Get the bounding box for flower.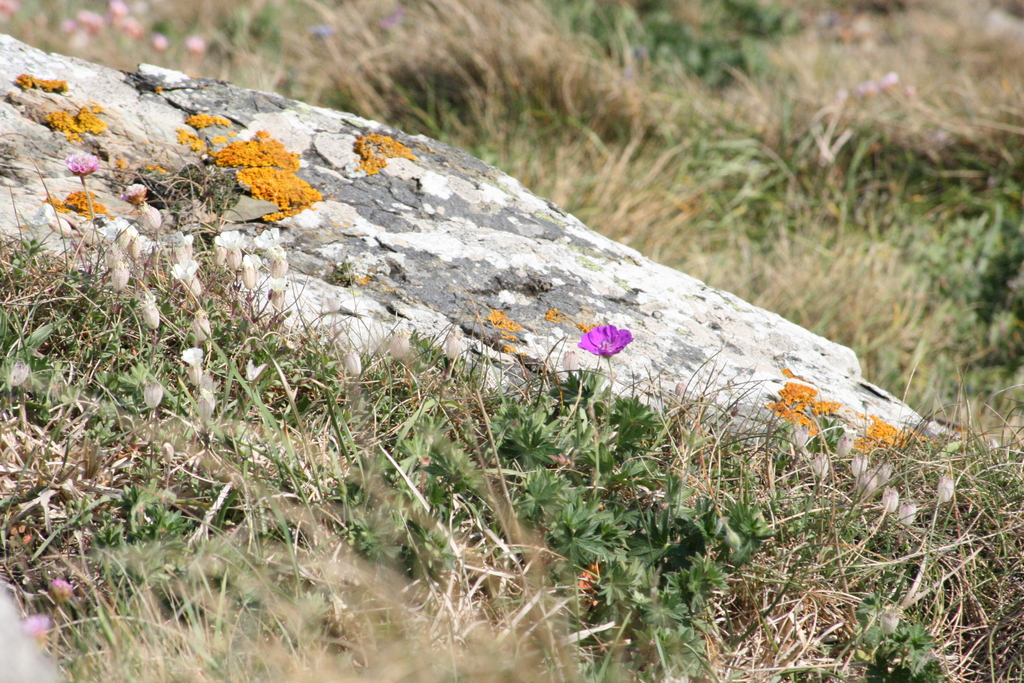
pyautogui.locateOnScreen(579, 327, 630, 356).
